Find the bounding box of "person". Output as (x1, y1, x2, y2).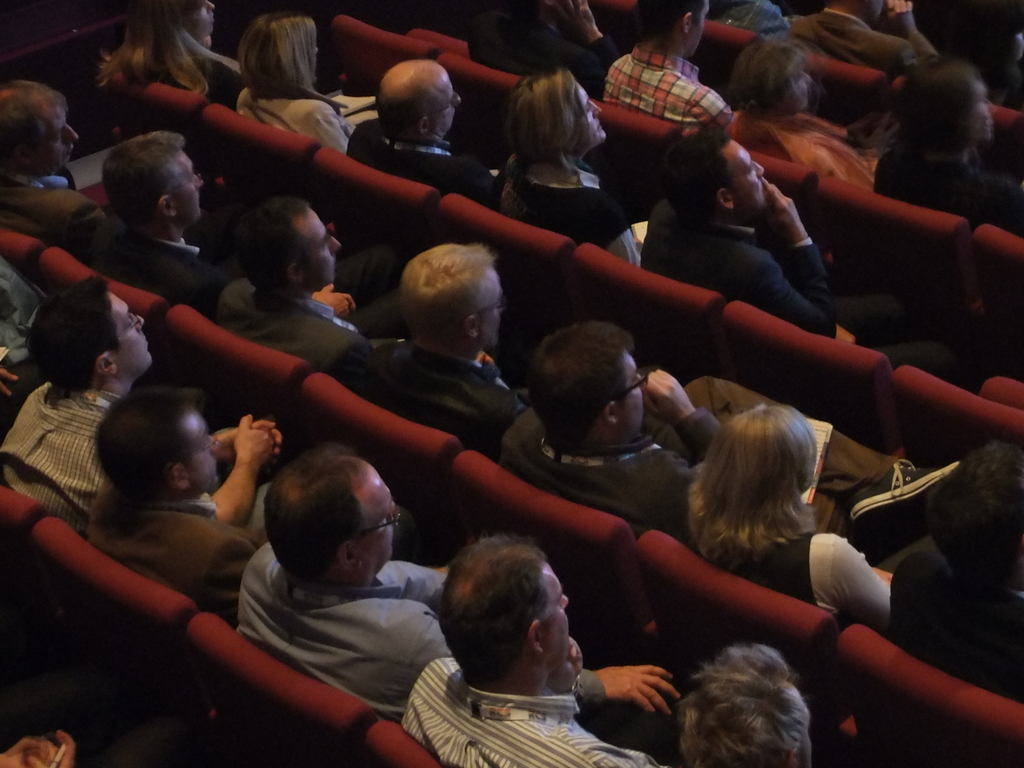
(381, 527, 646, 767).
